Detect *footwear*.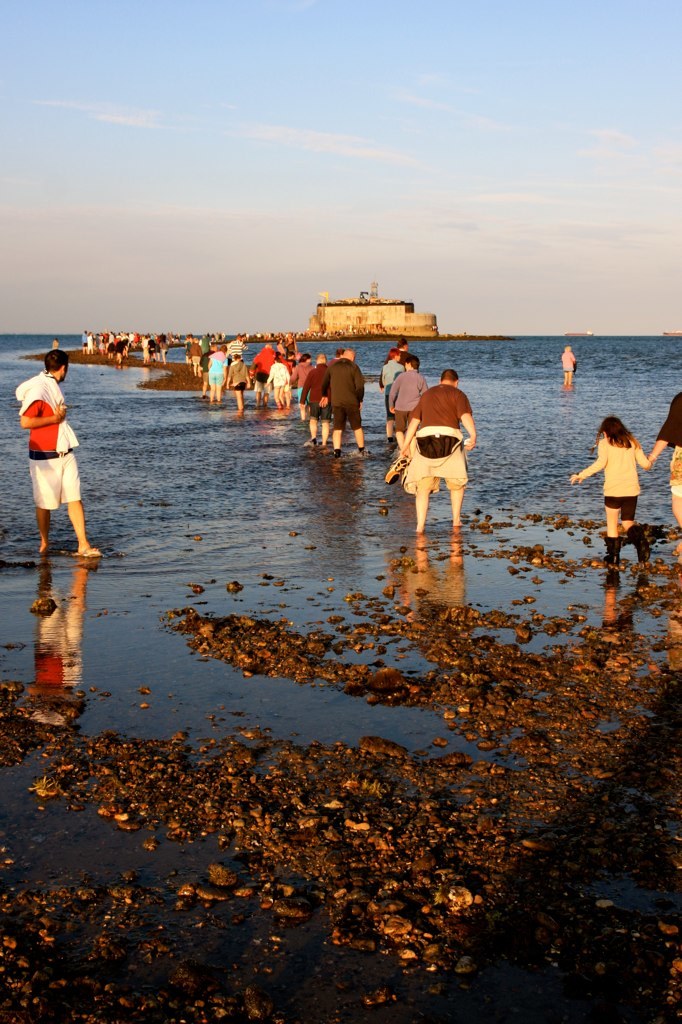
Detected at x1=333 y1=449 x2=343 y2=460.
